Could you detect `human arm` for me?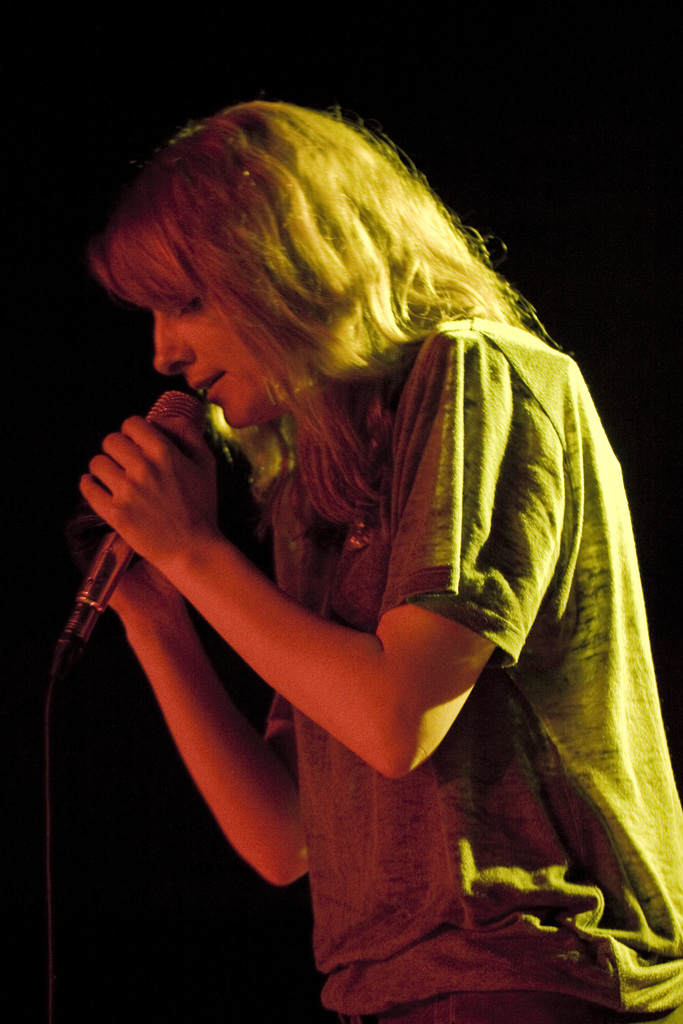
Detection result: {"x1": 86, "y1": 311, "x2": 500, "y2": 792}.
